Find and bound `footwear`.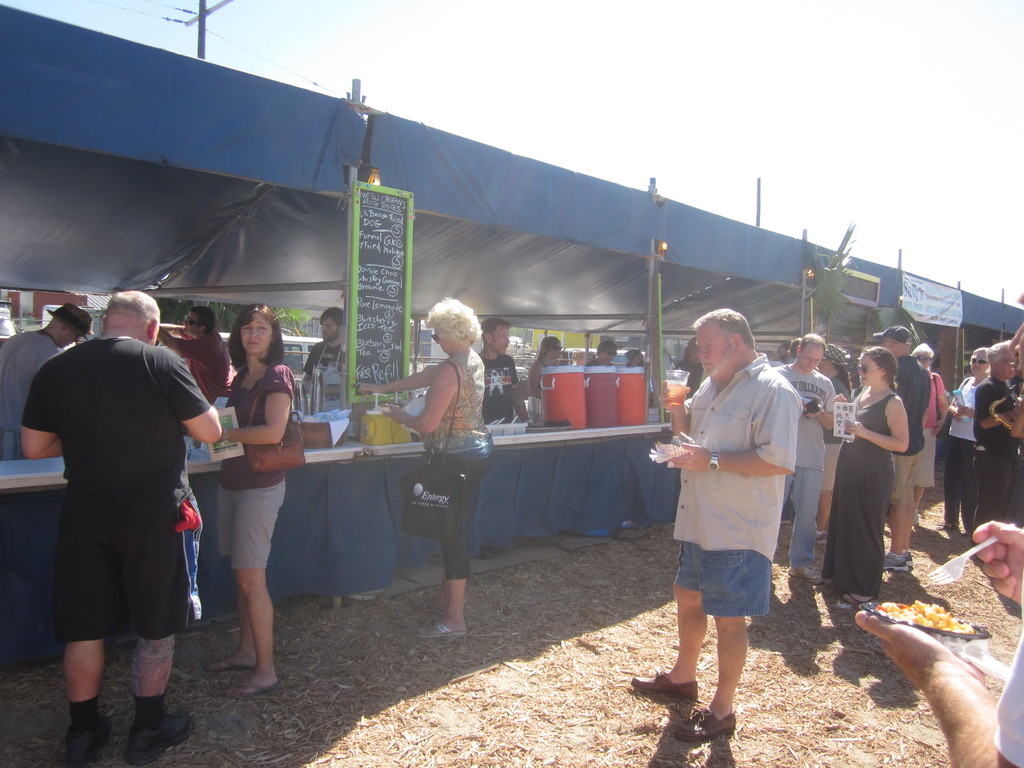
Bound: (674,706,742,742).
